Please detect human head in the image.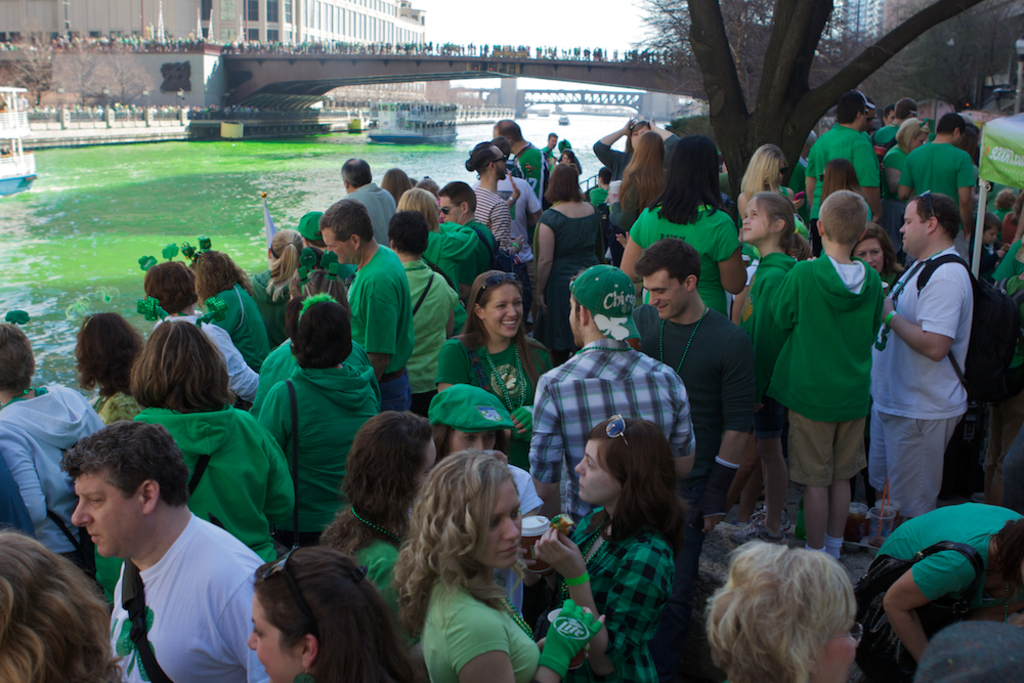
(551,161,582,191).
